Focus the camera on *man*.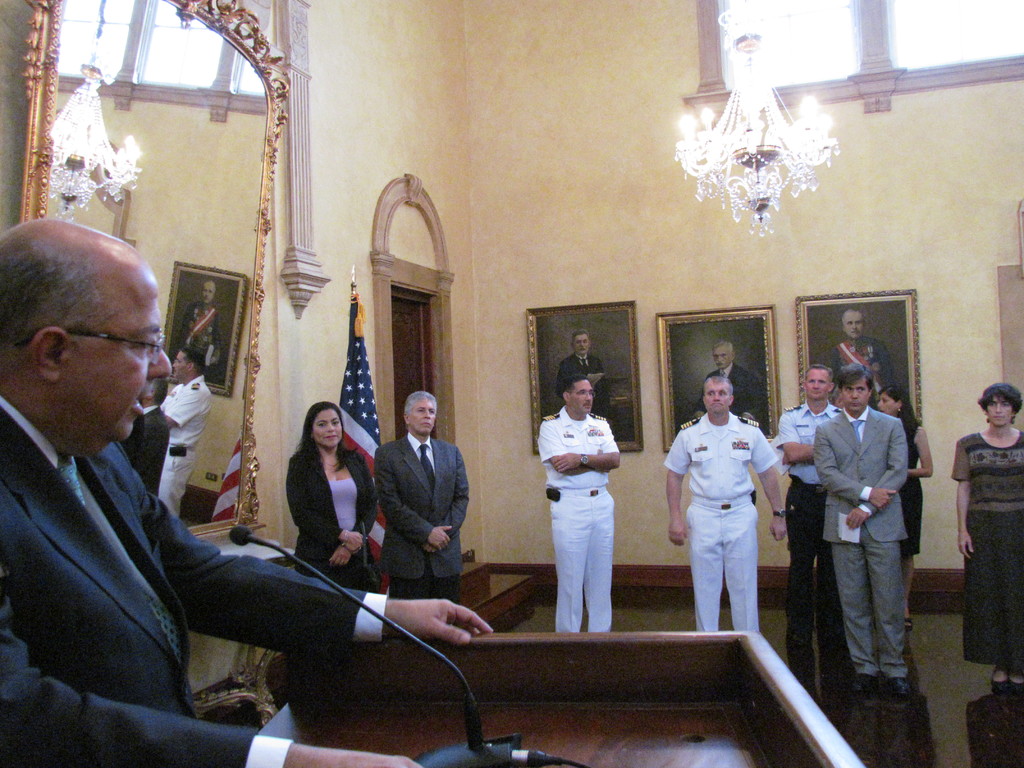
Focus region: bbox=(559, 328, 624, 440).
